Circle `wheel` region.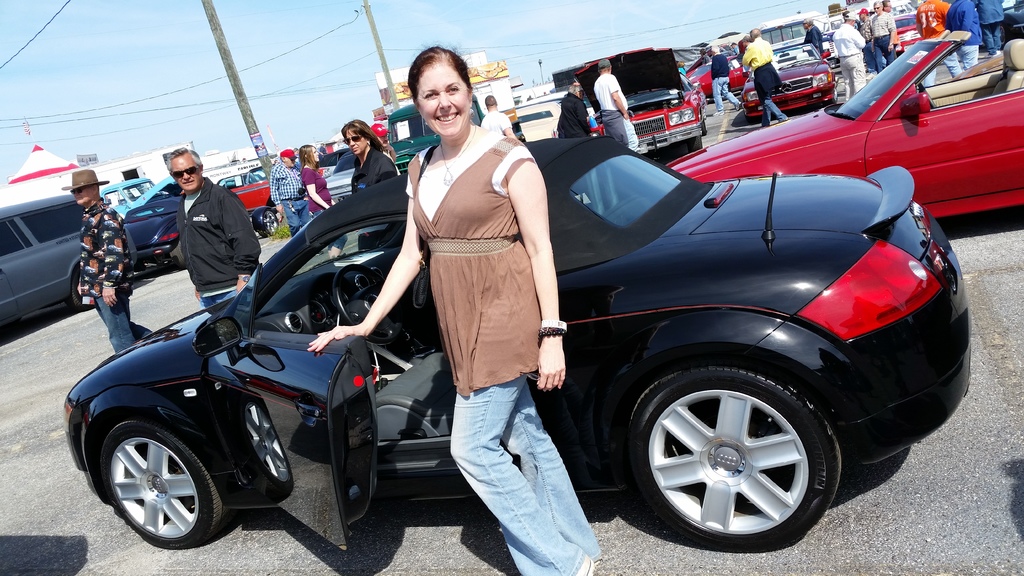
Region: box(102, 419, 232, 548).
